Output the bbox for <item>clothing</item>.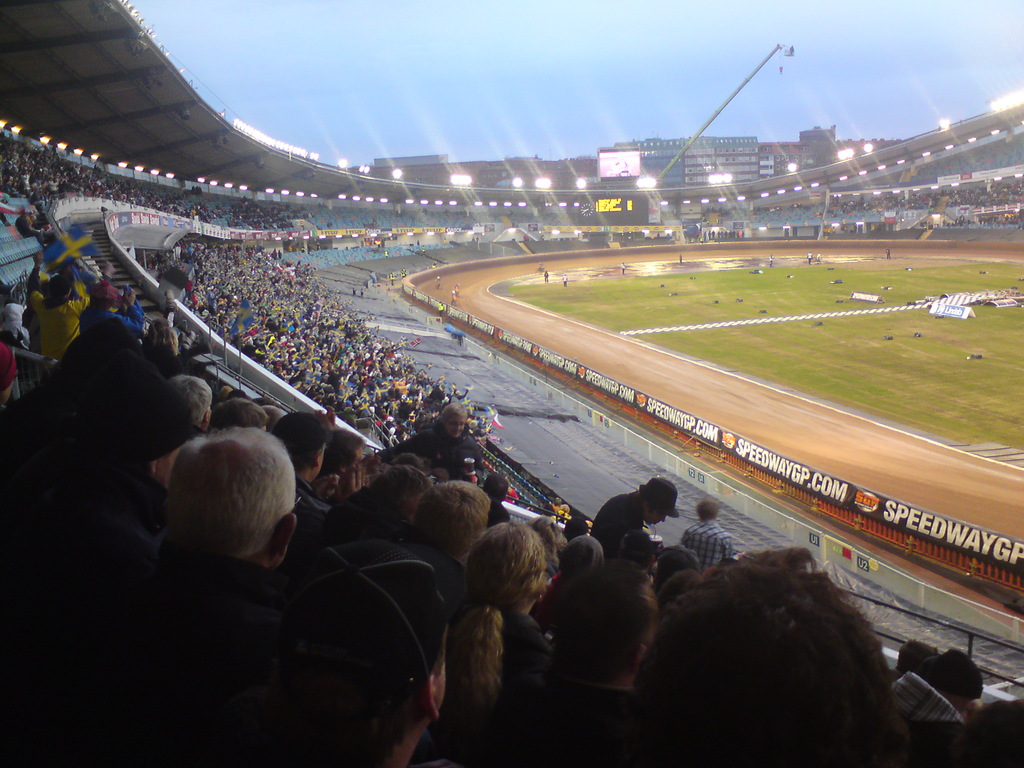
(left=813, top=250, right=824, bottom=269).
